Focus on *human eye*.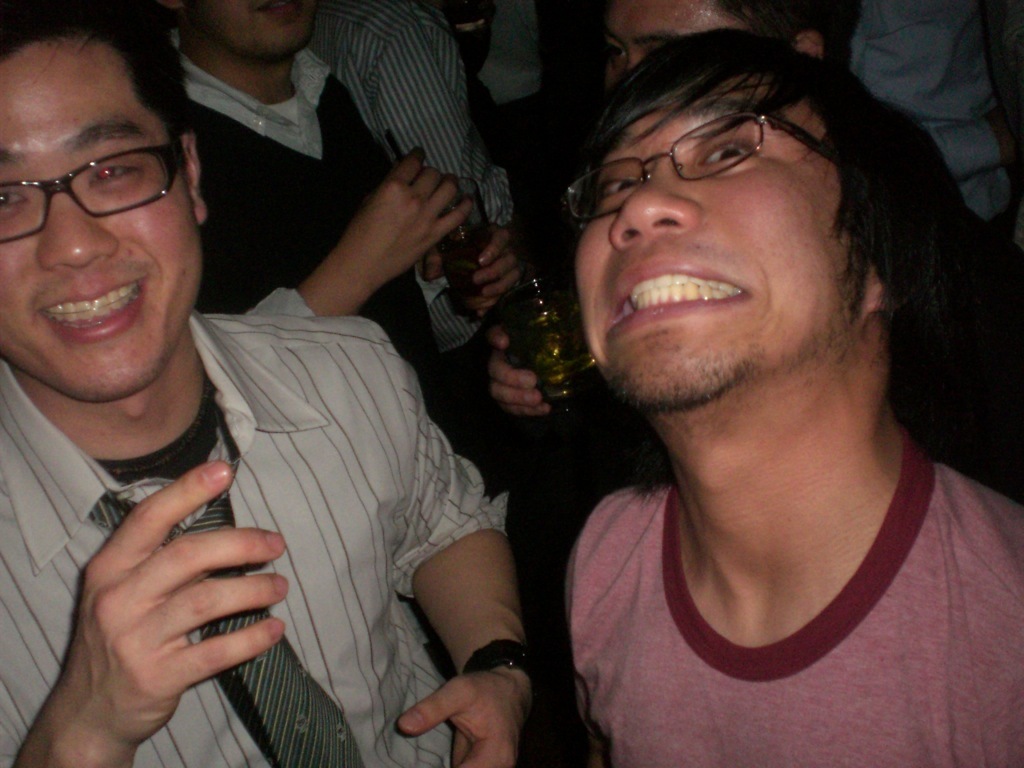
Focused at 695, 133, 768, 169.
